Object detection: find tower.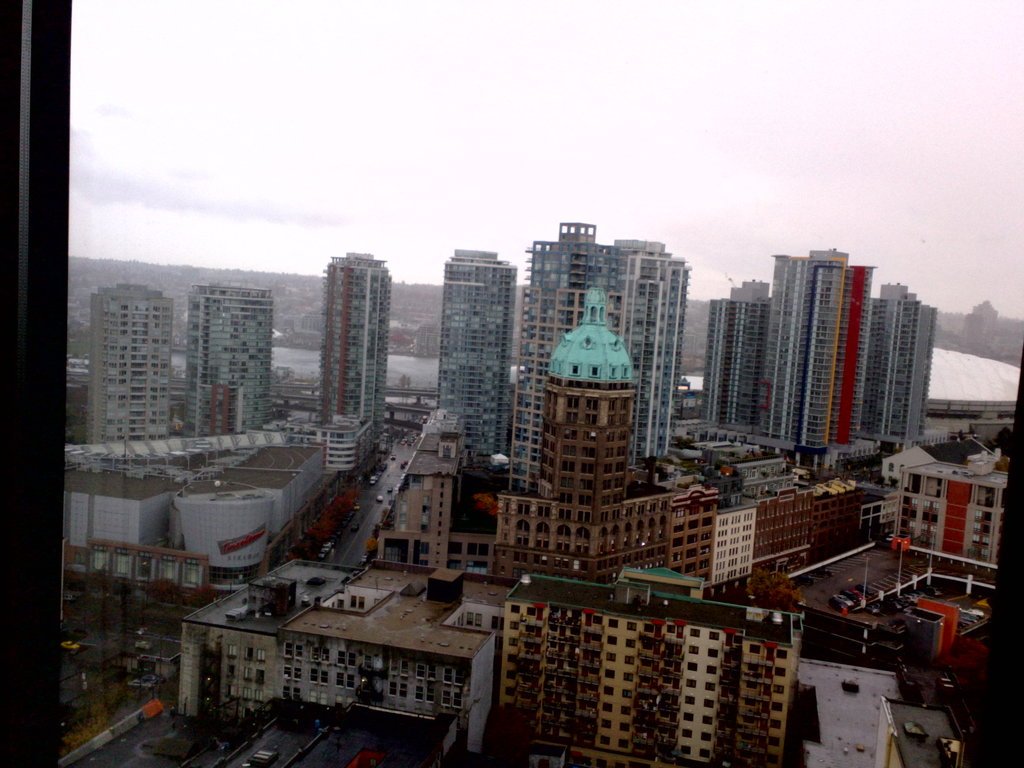
locate(440, 250, 509, 463).
